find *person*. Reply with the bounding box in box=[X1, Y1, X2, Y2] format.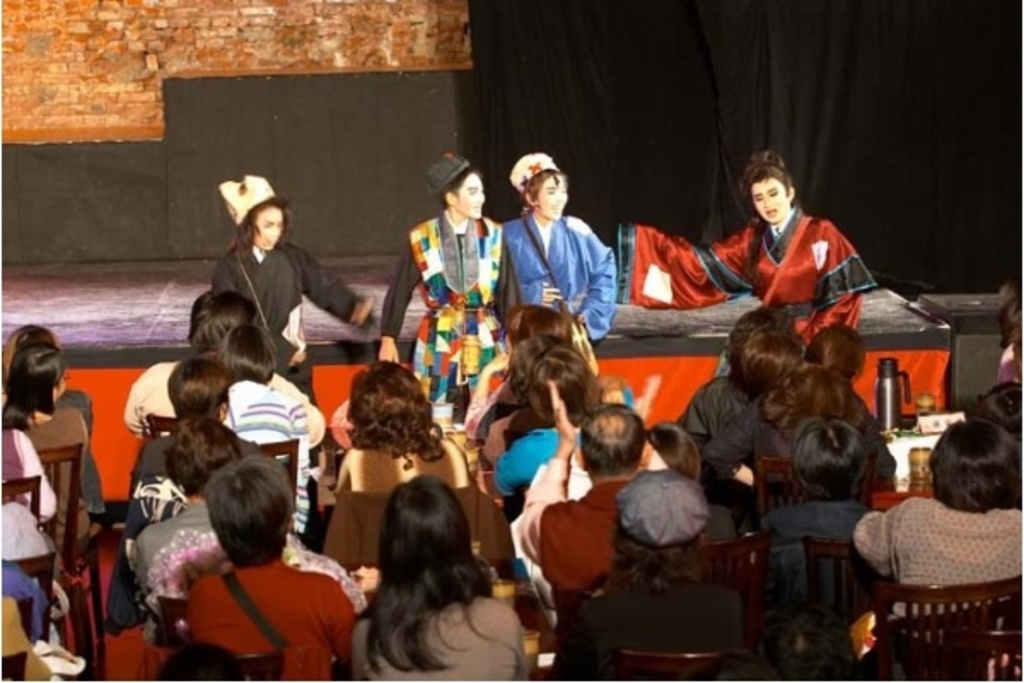
box=[556, 466, 785, 681].
